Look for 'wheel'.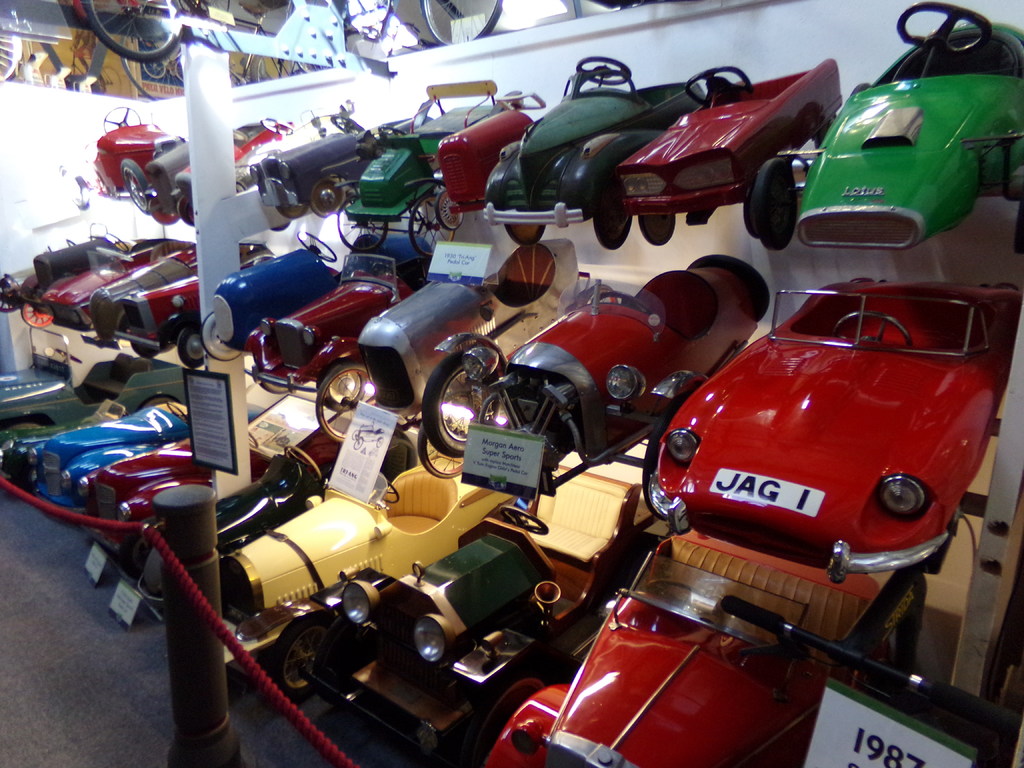
Found: (left=200, top=310, right=242, bottom=362).
